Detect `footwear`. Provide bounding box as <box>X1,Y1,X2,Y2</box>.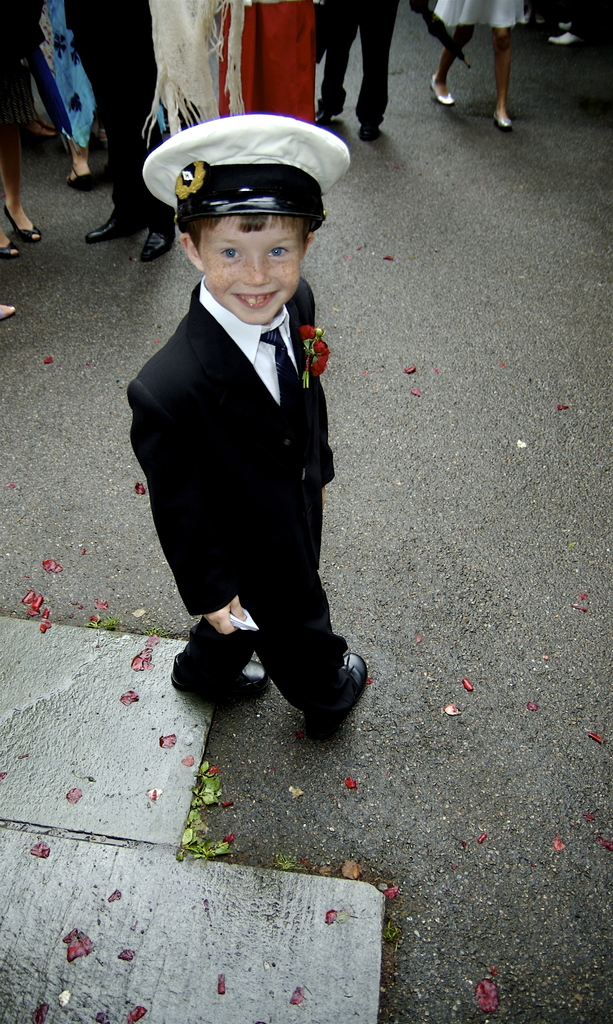
<box>428,67,456,106</box>.
